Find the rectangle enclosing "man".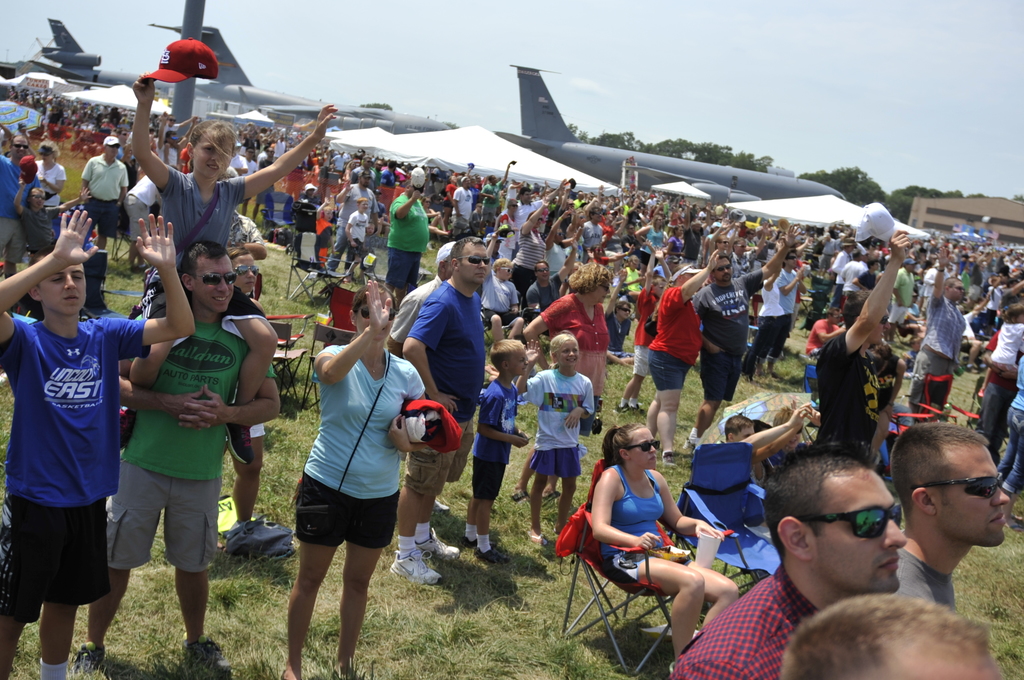
locate(401, 250, 490, 592).
